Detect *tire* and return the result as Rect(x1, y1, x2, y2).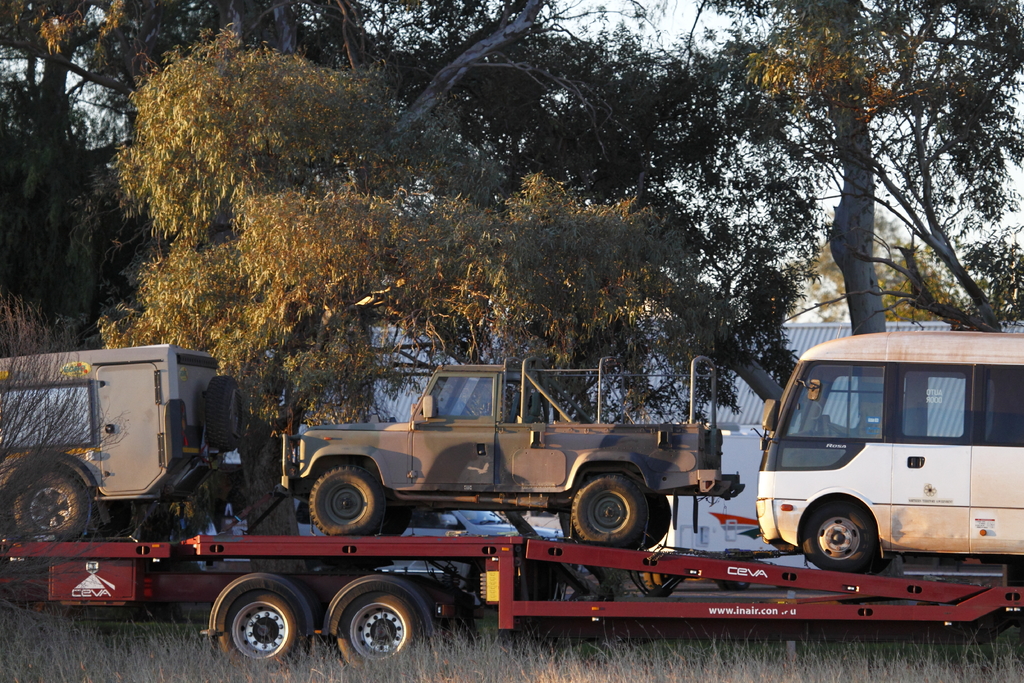
Rect(653, 573, 671, 584).
